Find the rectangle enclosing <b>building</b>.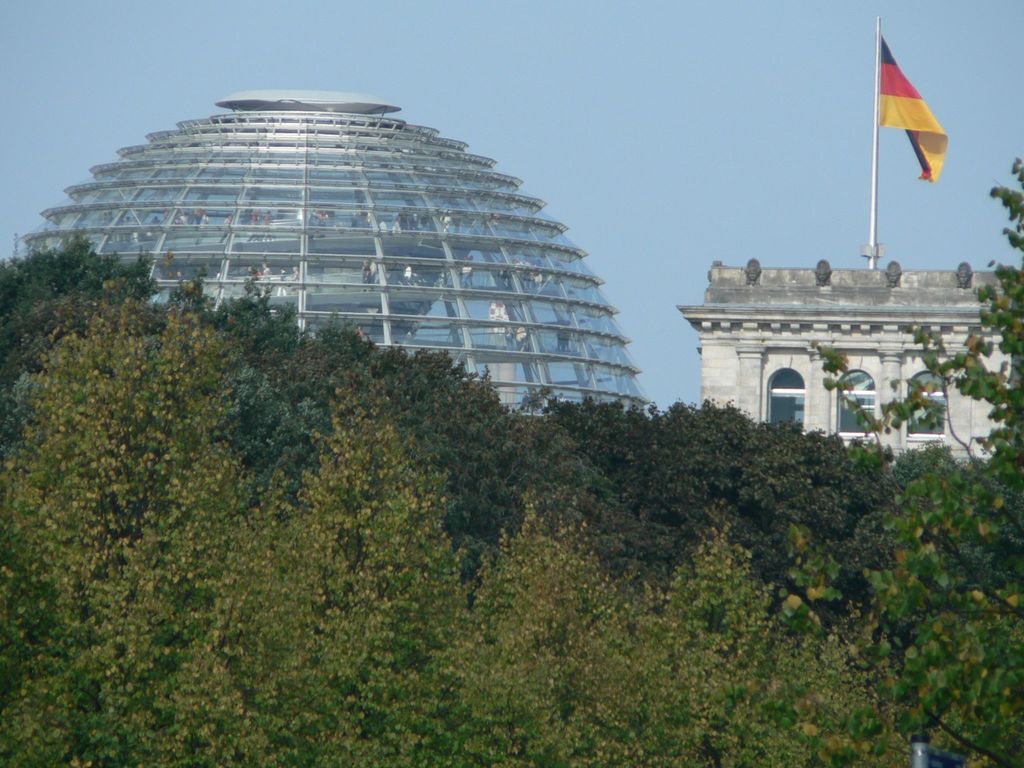
<region>675, 255, 1023, 466</region>.
